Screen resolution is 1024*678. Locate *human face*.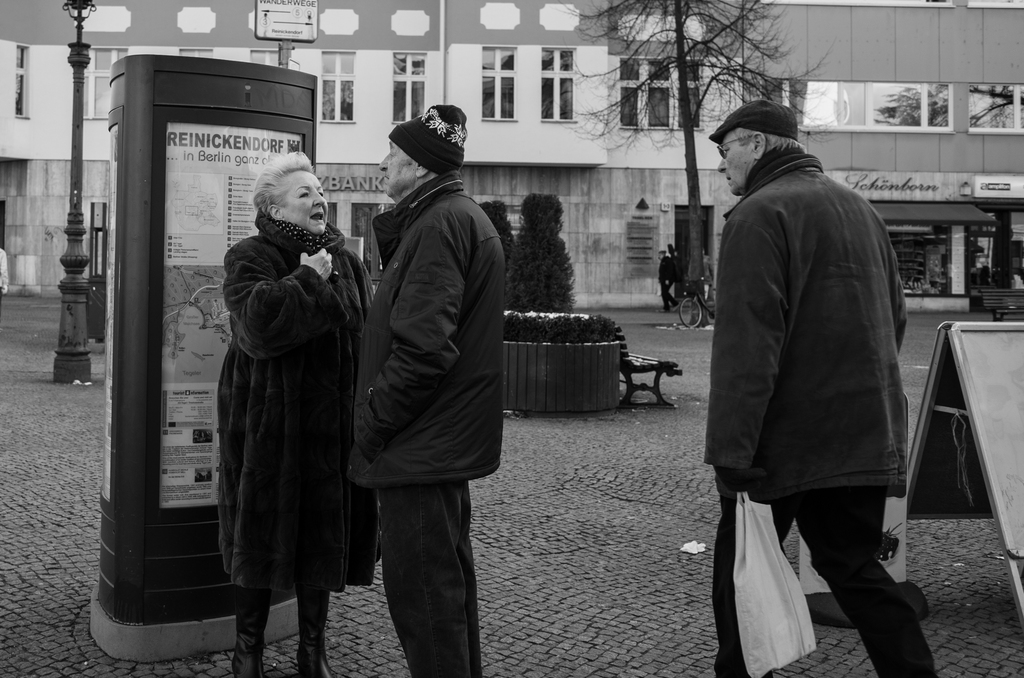
x1=378 y1=141 x2=413 y2=198.
